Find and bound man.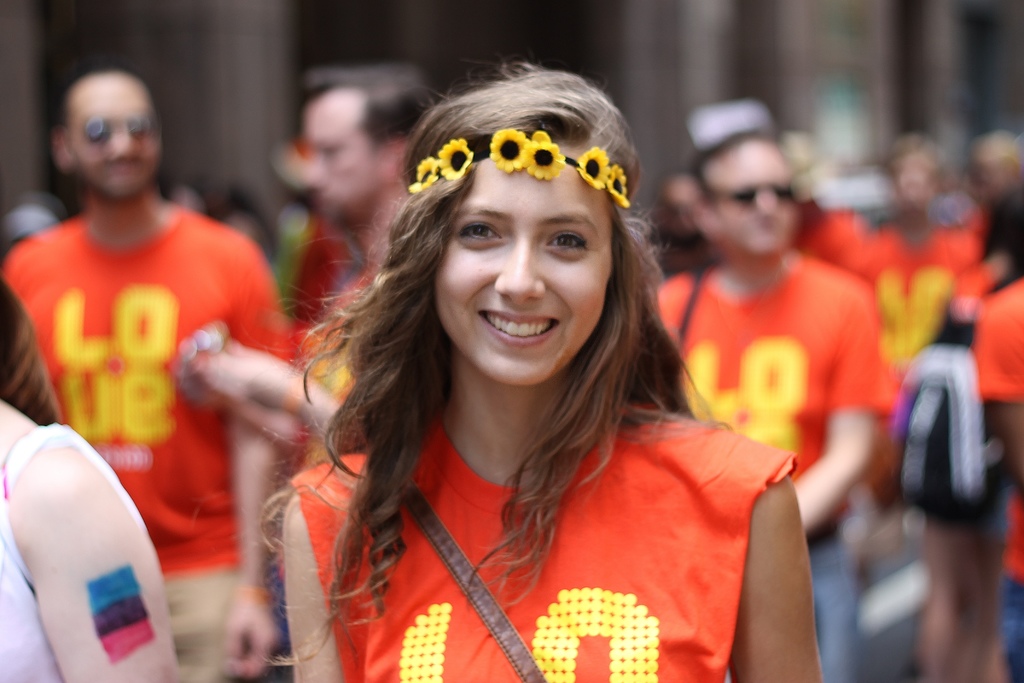
Bound: x1=0 y1=74 x2=291 y2=682.
